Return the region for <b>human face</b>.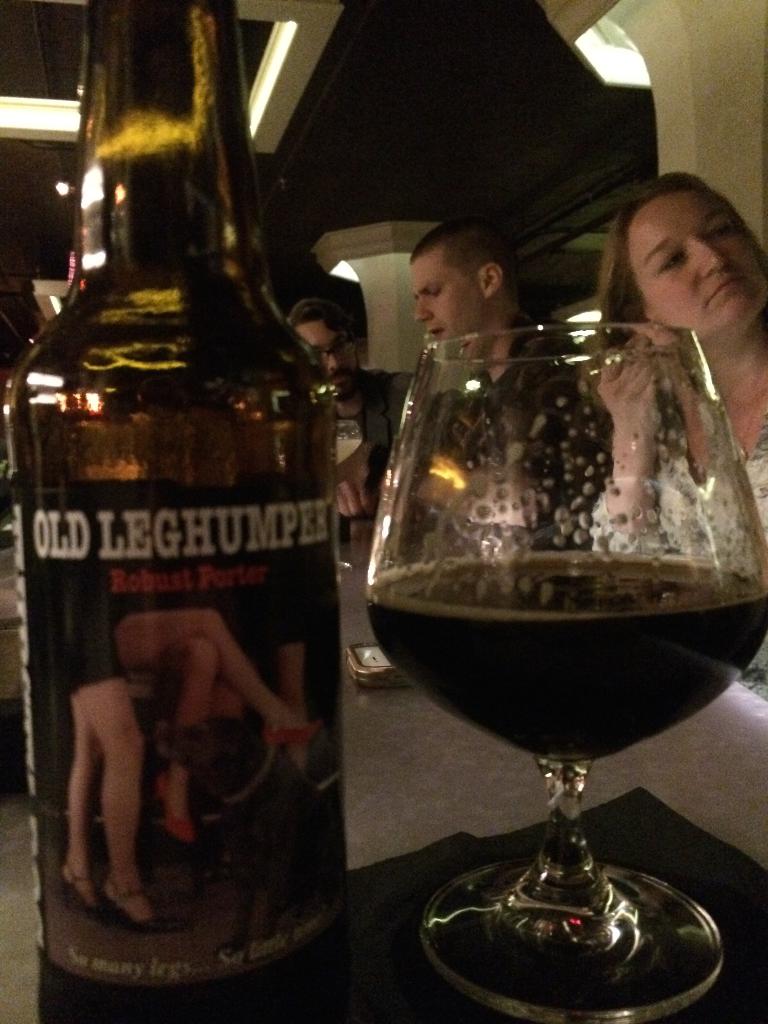
[629,185,767,344].
